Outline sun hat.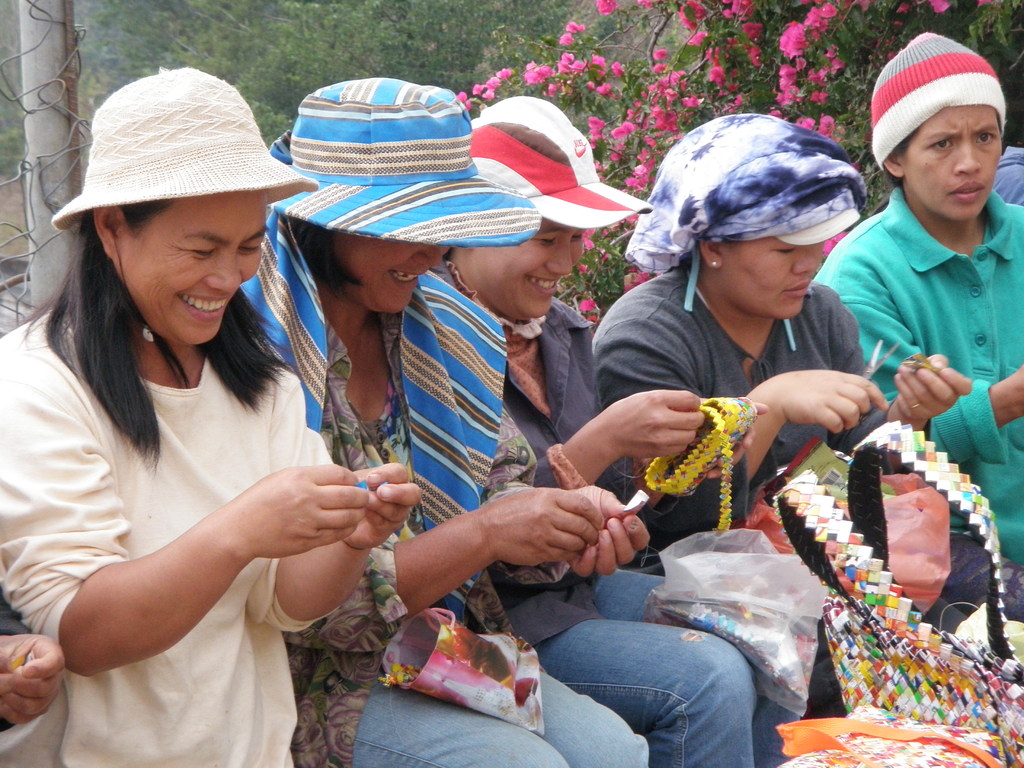
Outline: pyautogui.locateOnScreen(44, 64, 319, 228).
